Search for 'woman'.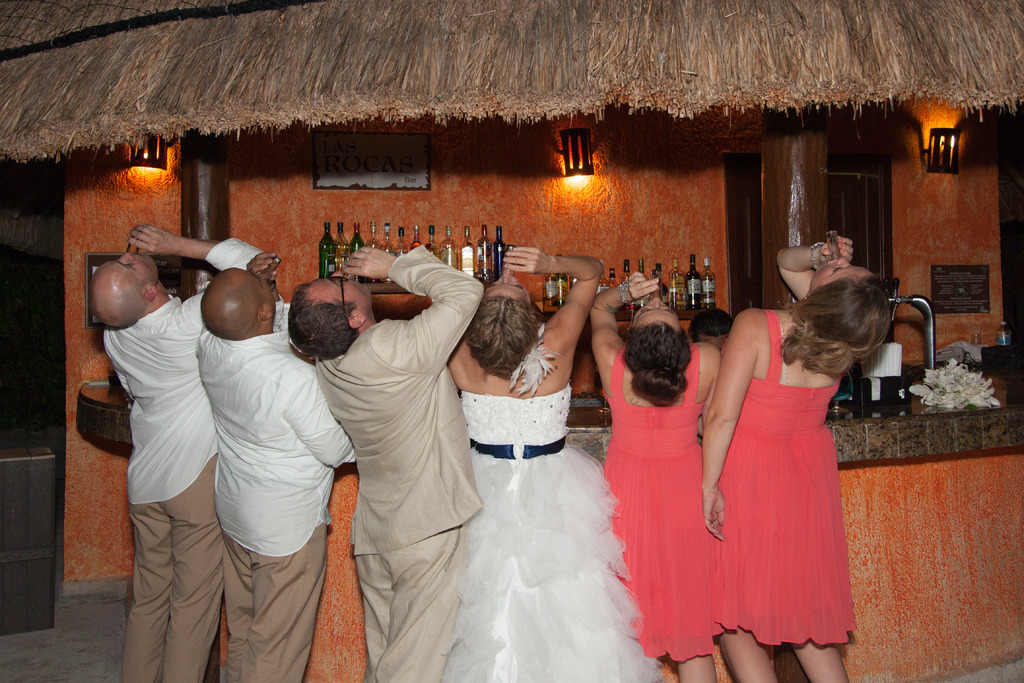
Found at 577,262,744,682.
